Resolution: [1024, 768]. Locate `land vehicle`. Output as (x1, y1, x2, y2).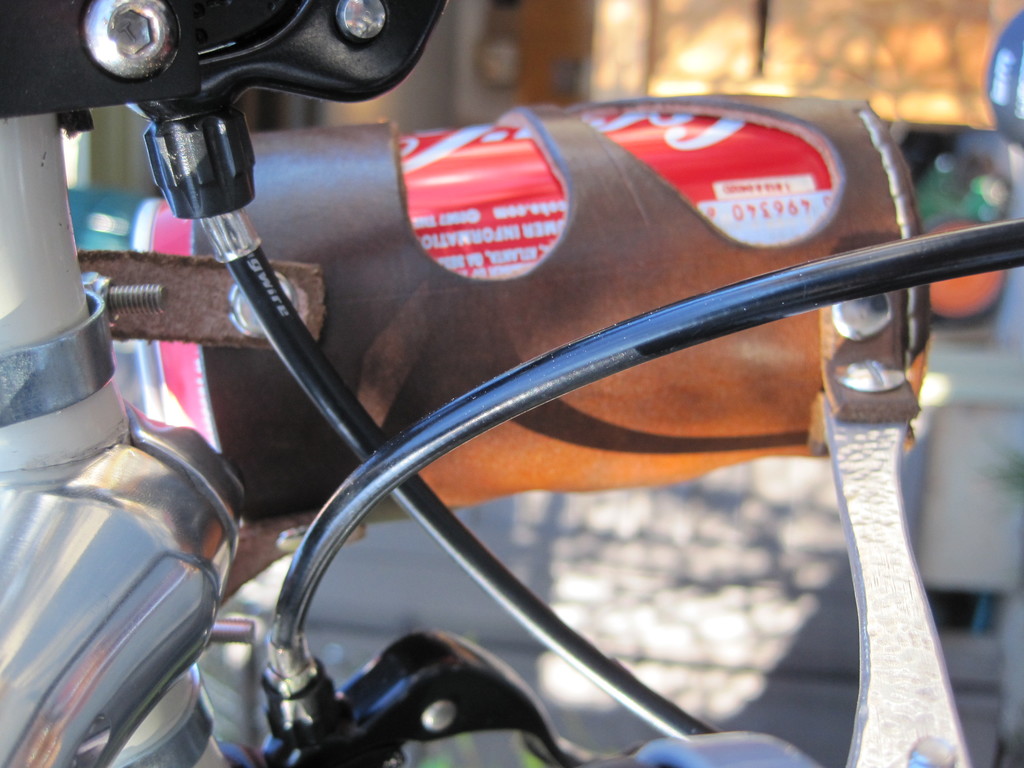
(0, 0, 1023, 767).
